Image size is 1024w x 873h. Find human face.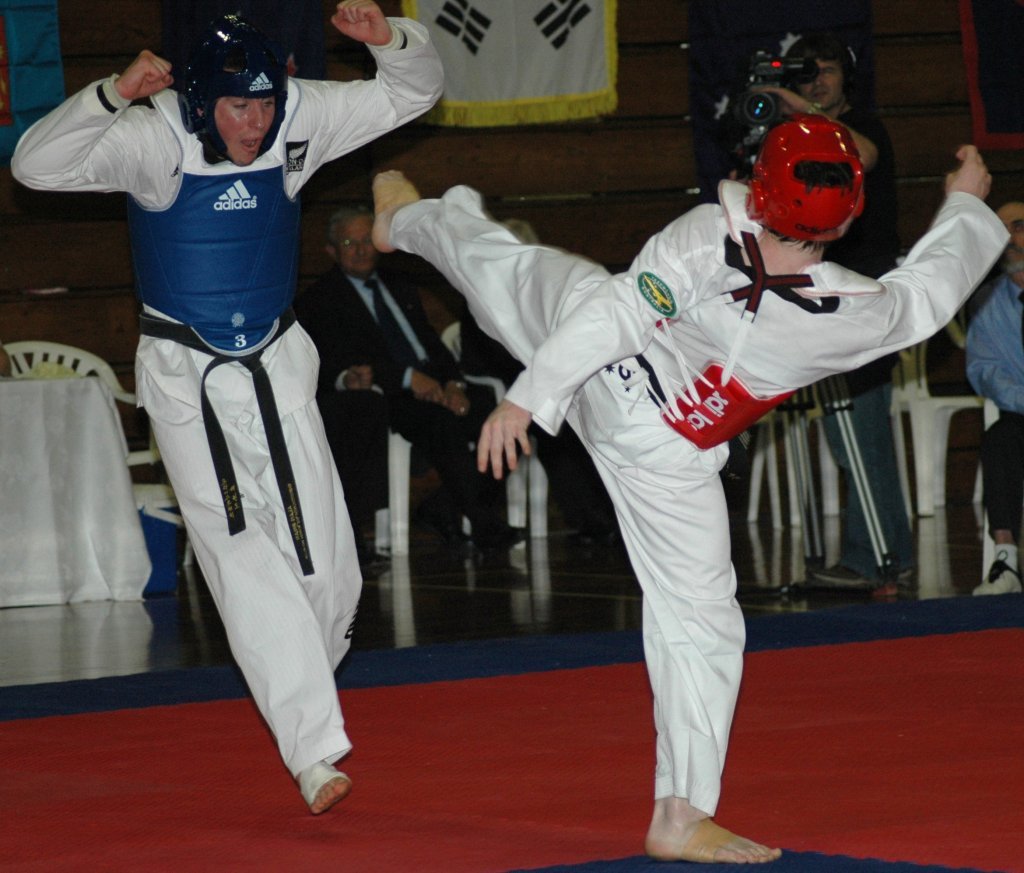
box(793, 51, 843, 106).
